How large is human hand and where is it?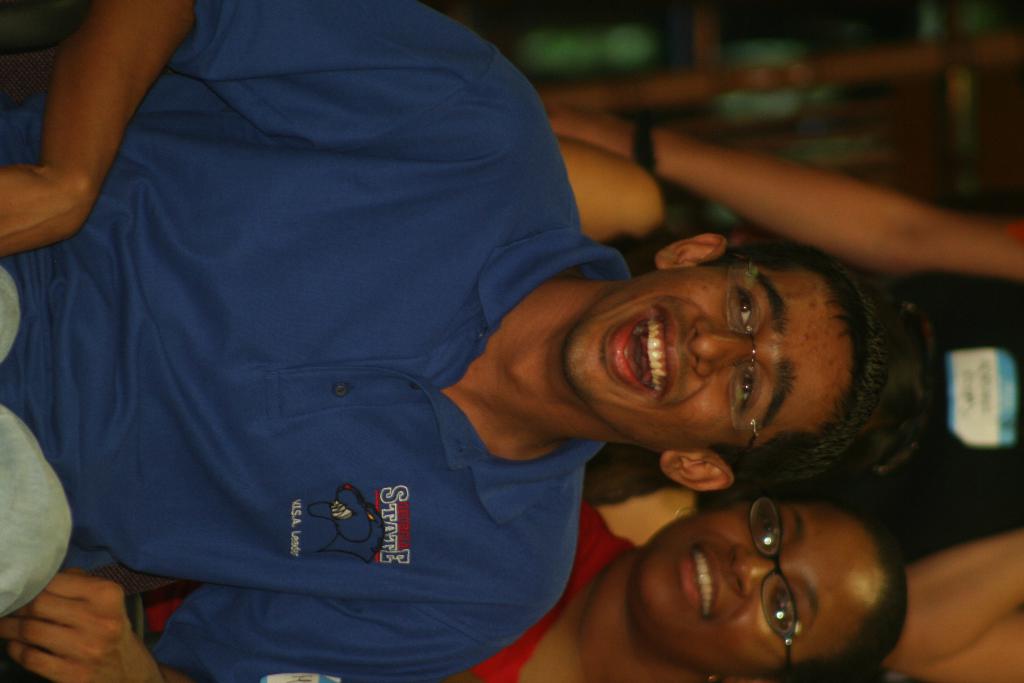
Bounding box: detection(0, 164, 90, 260).
